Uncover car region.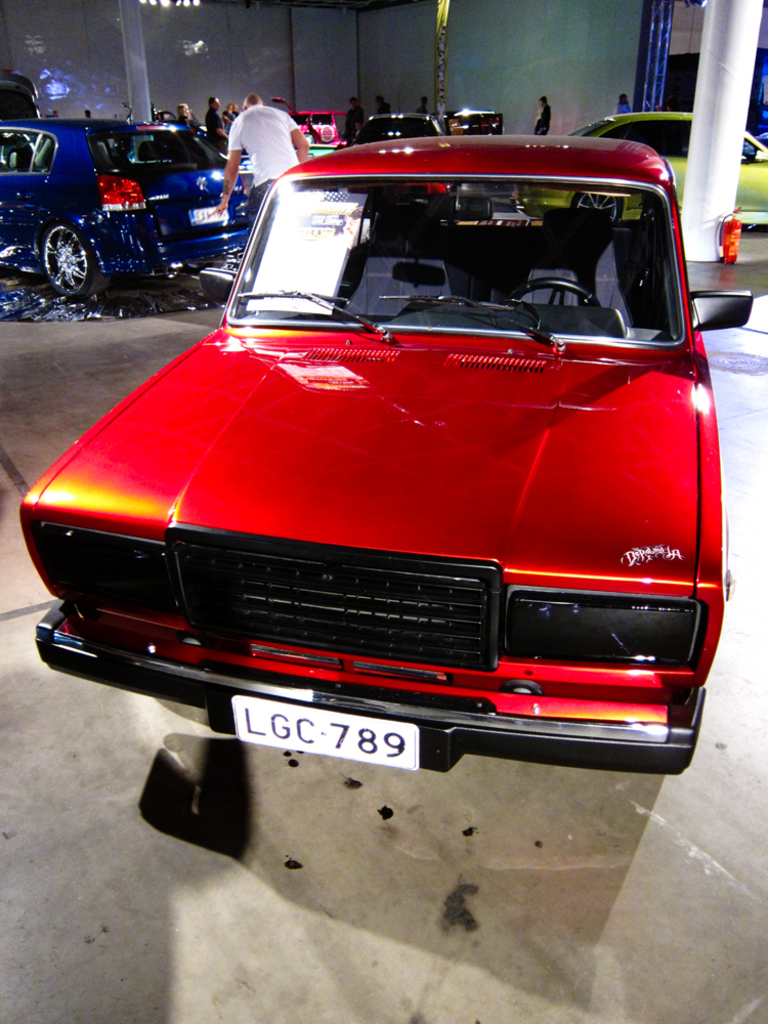
Uncovered: (left=28, top=127, right=767, bottom=800).
